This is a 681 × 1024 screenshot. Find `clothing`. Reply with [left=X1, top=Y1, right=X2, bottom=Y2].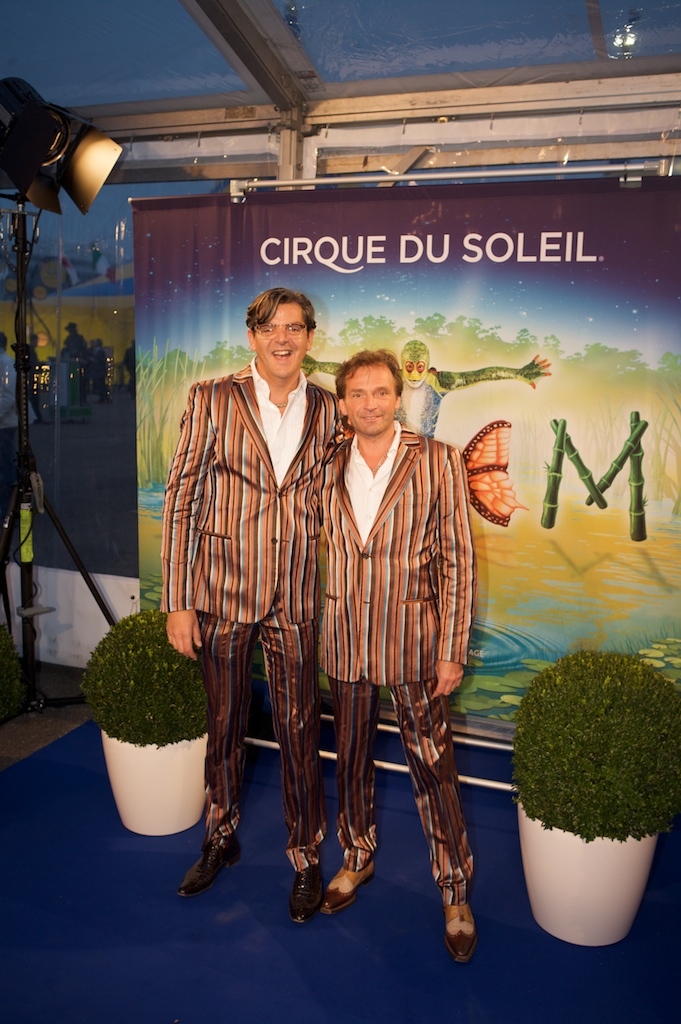
[left=298, top=367, right=492, bottom=856].
